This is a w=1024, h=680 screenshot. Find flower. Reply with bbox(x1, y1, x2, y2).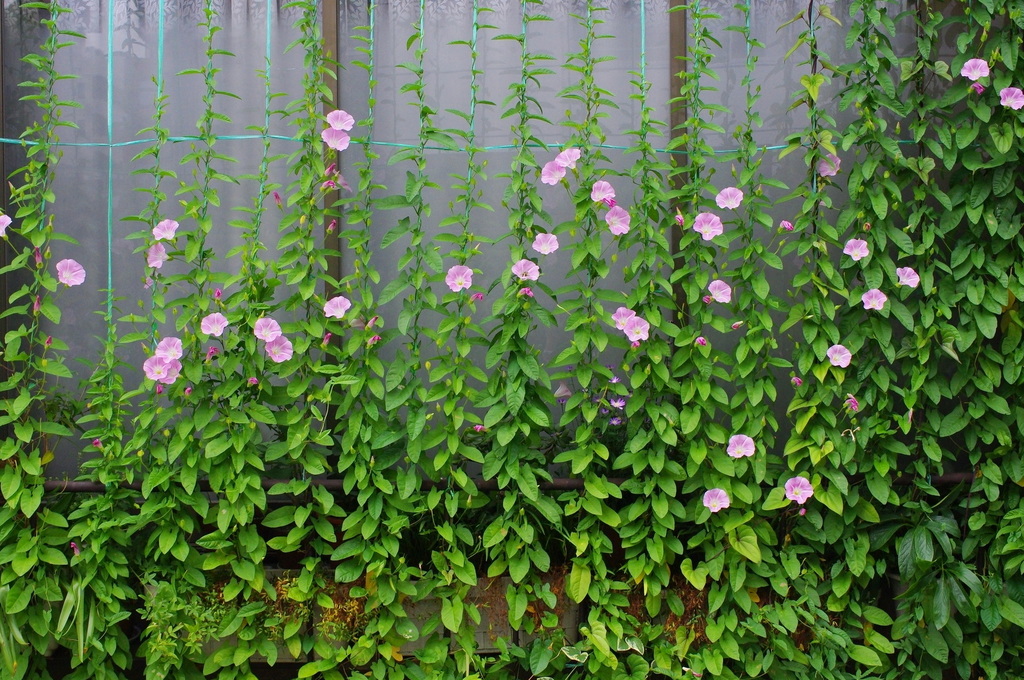
bbox(530, 231, 560, 255).
